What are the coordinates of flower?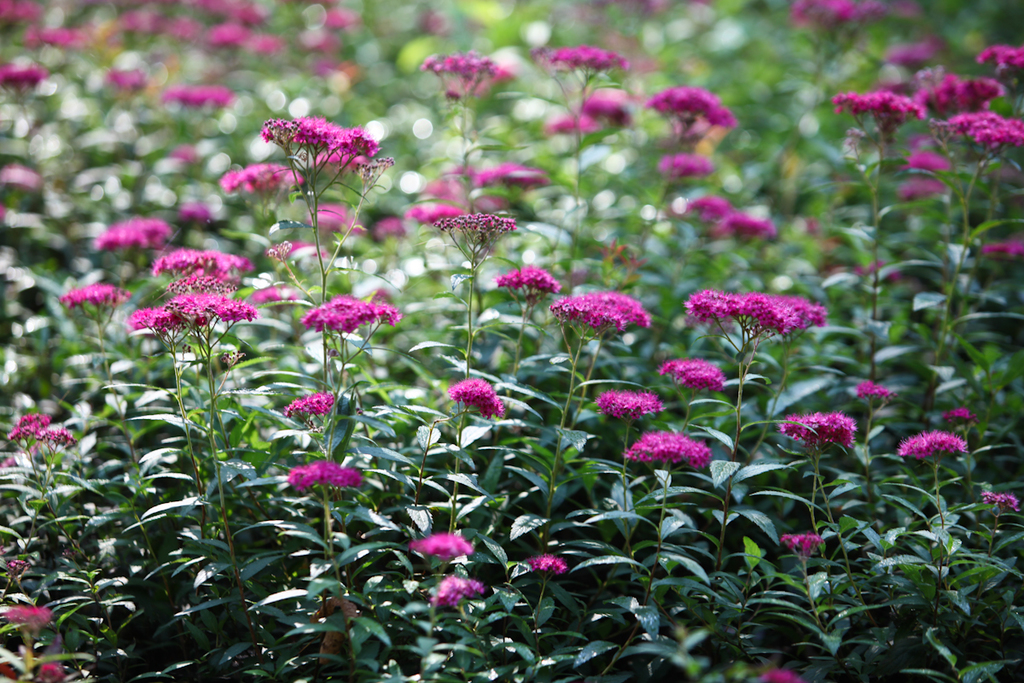
left=303, top=294, right=402, bottom=336.
